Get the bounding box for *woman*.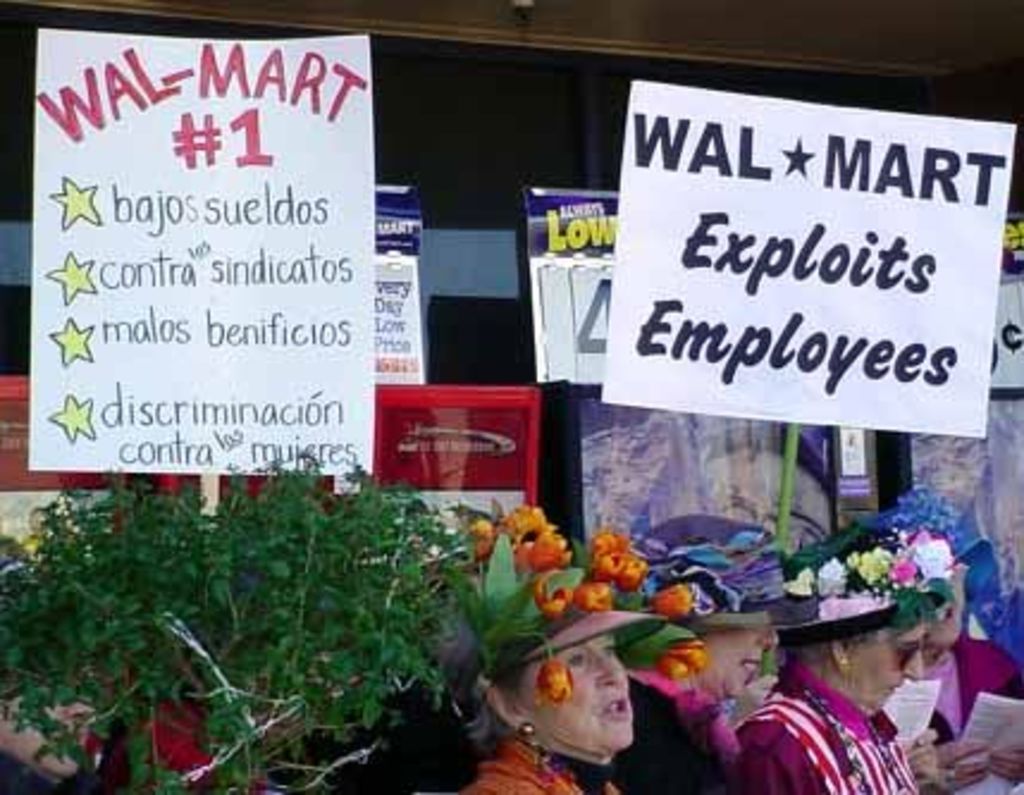
609:516:809:793.
